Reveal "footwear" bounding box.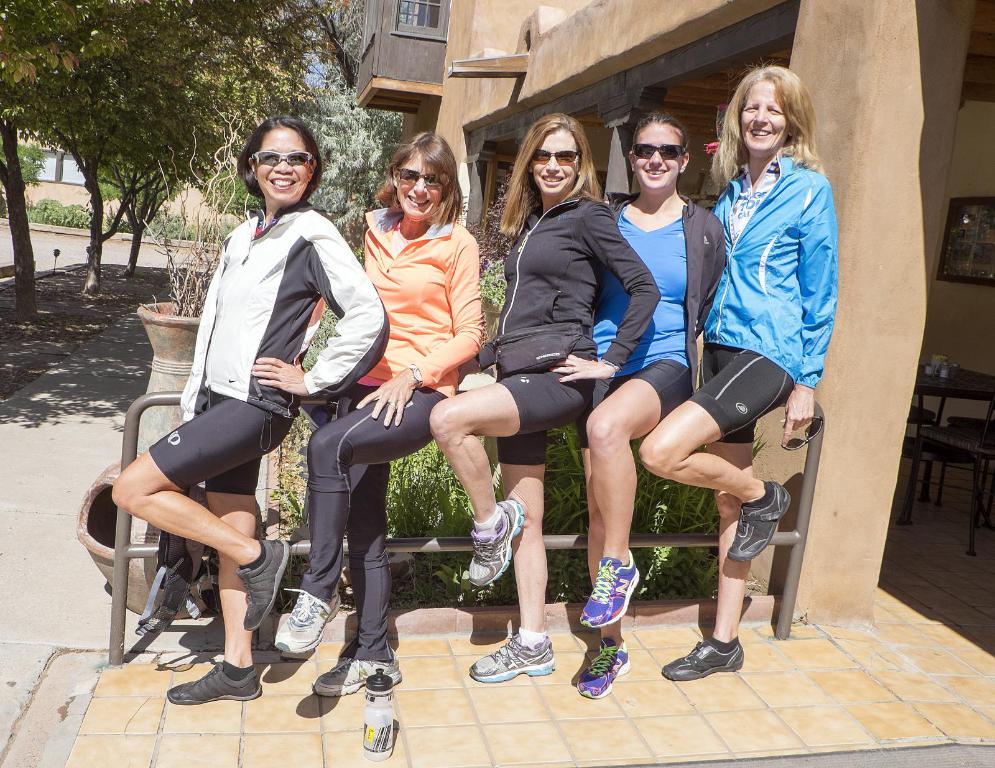
Revealed: <bbox>469, 636, 553, 682</bbox>.
